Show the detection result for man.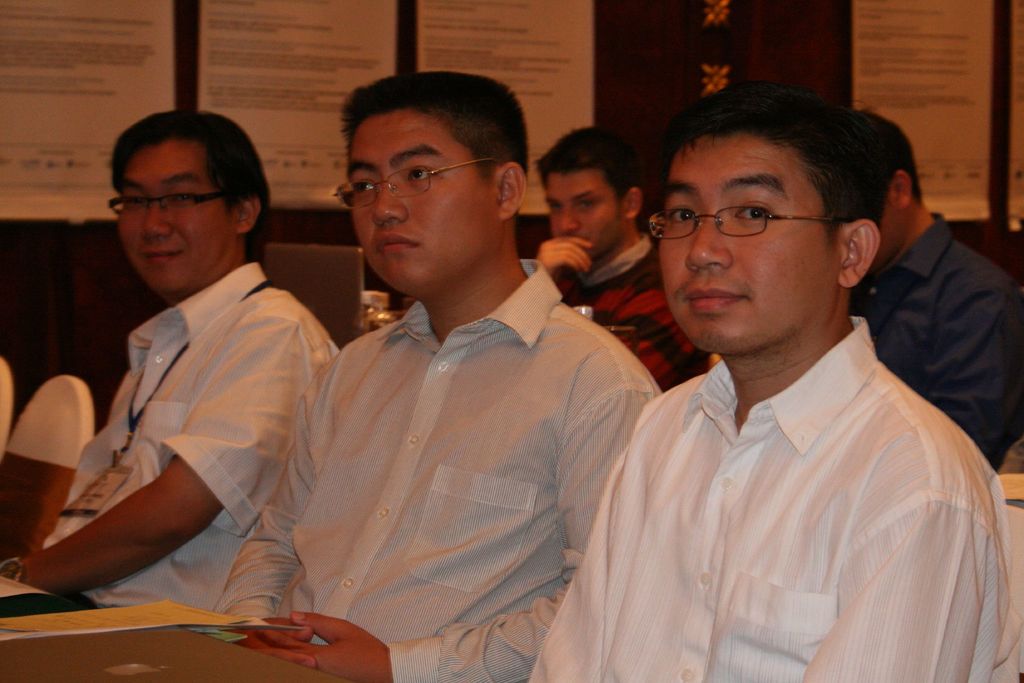
Rect(0, 106, 344, 613).
